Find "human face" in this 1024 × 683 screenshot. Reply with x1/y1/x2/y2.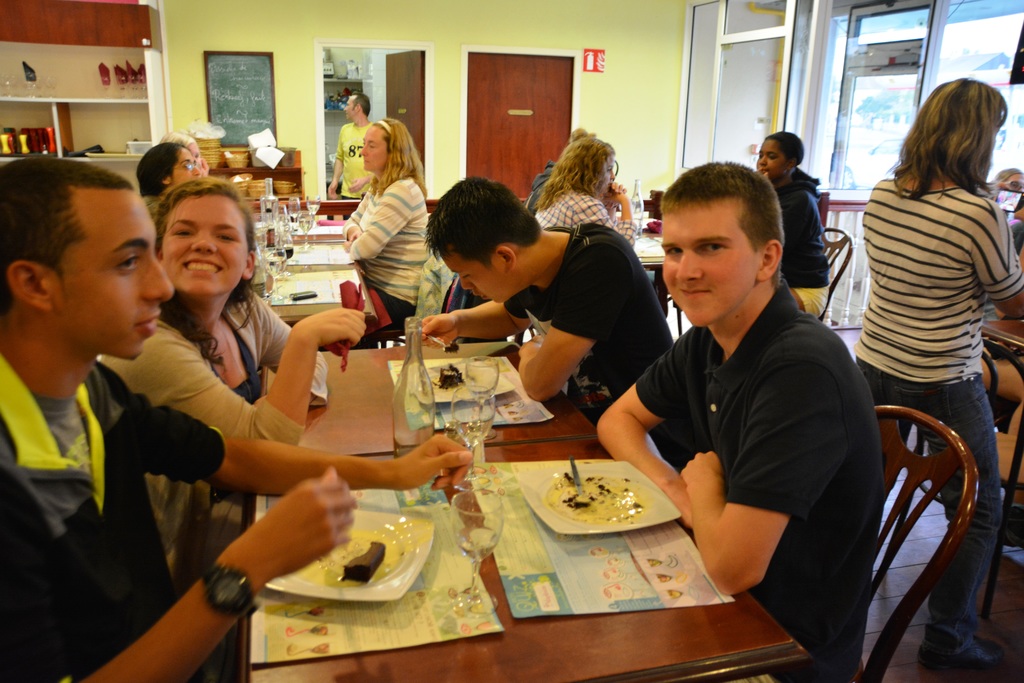
359/127/388/173.
